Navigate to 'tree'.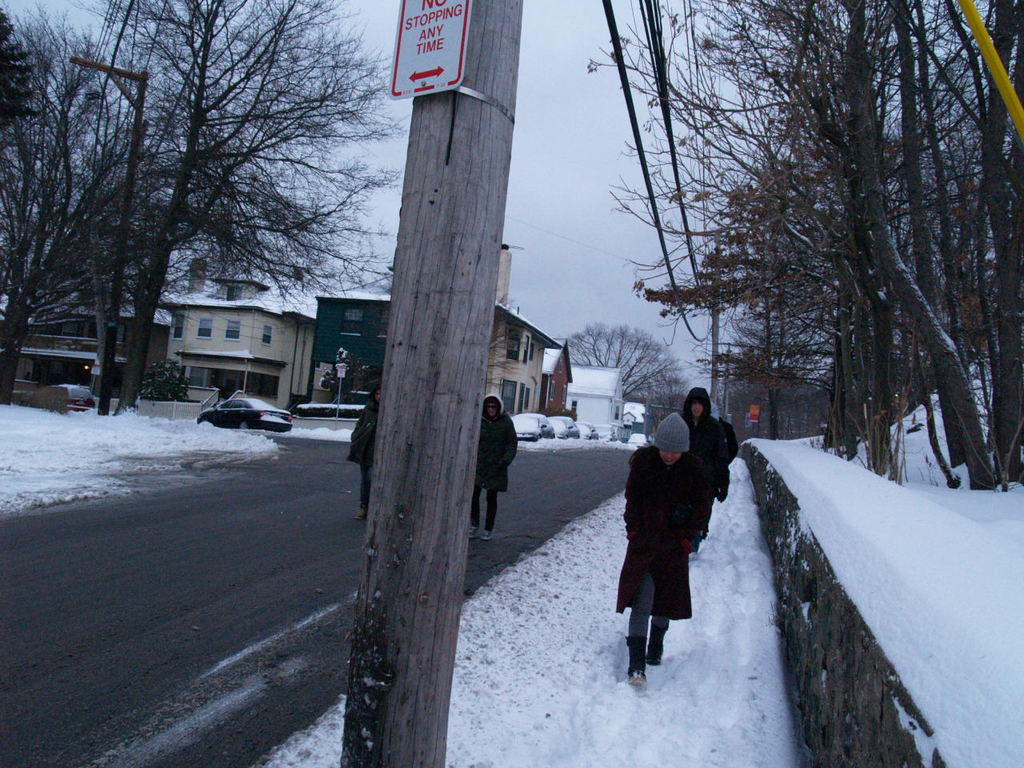
Navigation target: (x1=562, y1=326, x2=692, y2=424).
